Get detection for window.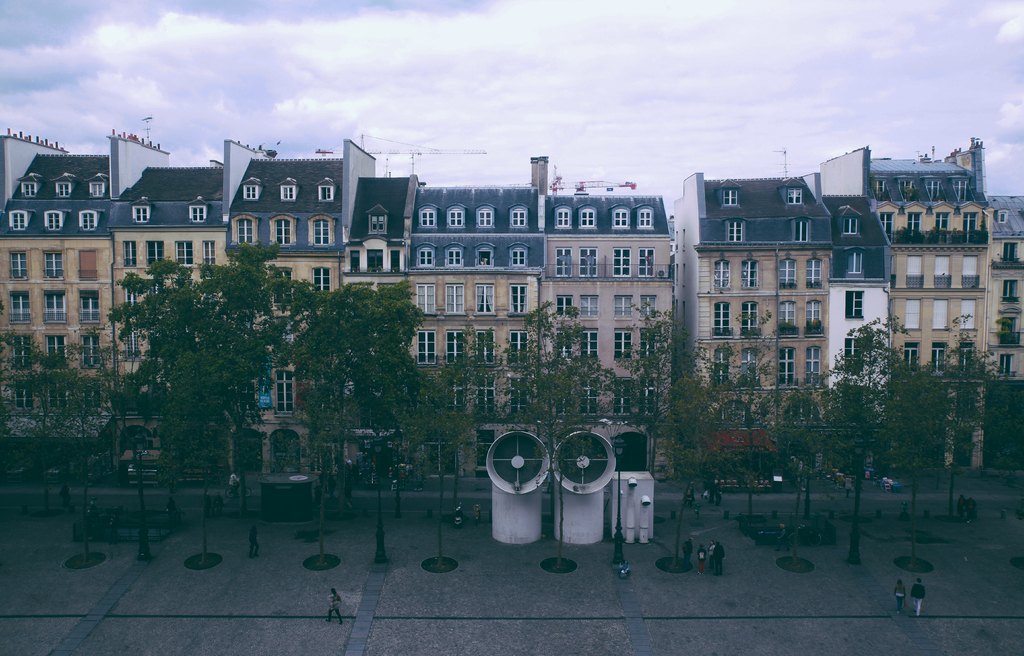
Detection: x1=618 y1=331 x2=632 y2=357.
